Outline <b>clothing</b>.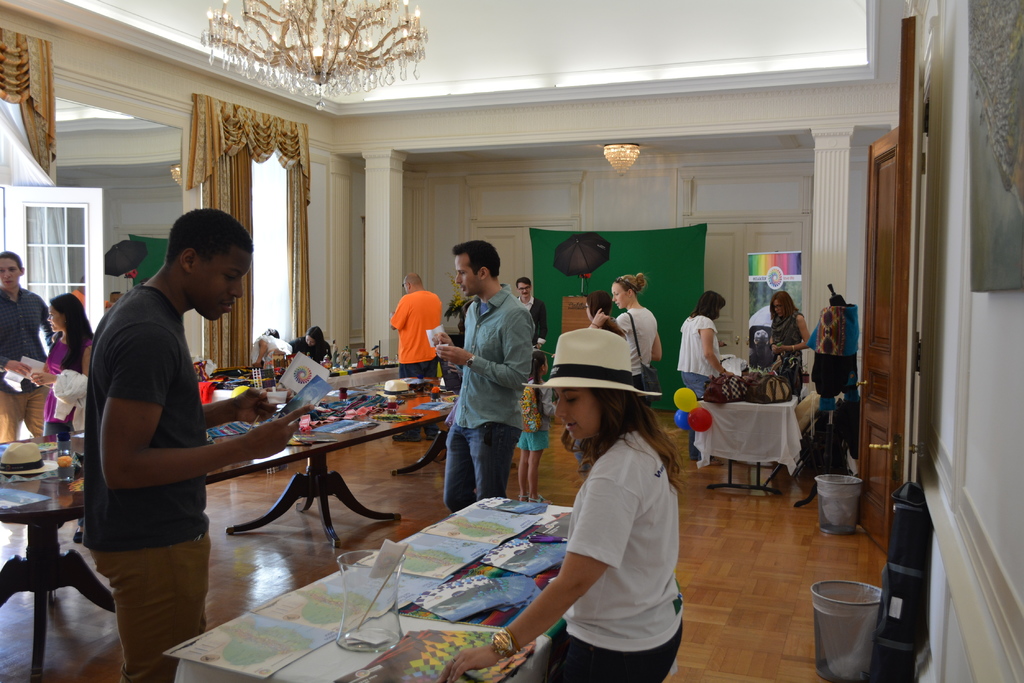
Outline: [left=390, top=289, right=444, bottom=437].
